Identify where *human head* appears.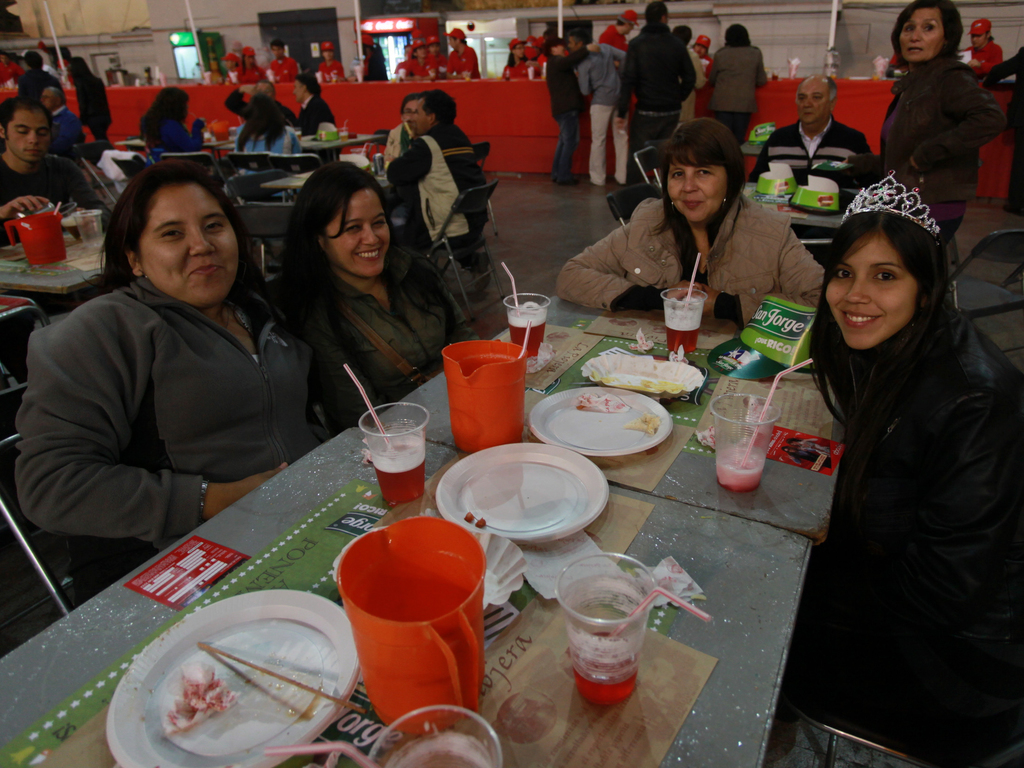
Appears at 445,25,466,50.
